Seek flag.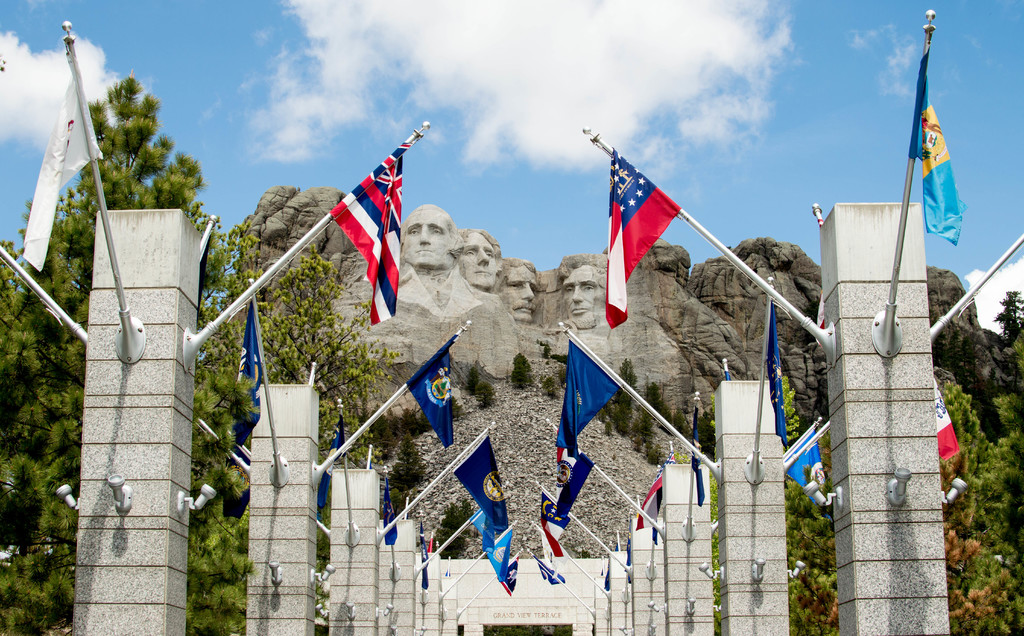
box=[446, 435, 503, 536].
